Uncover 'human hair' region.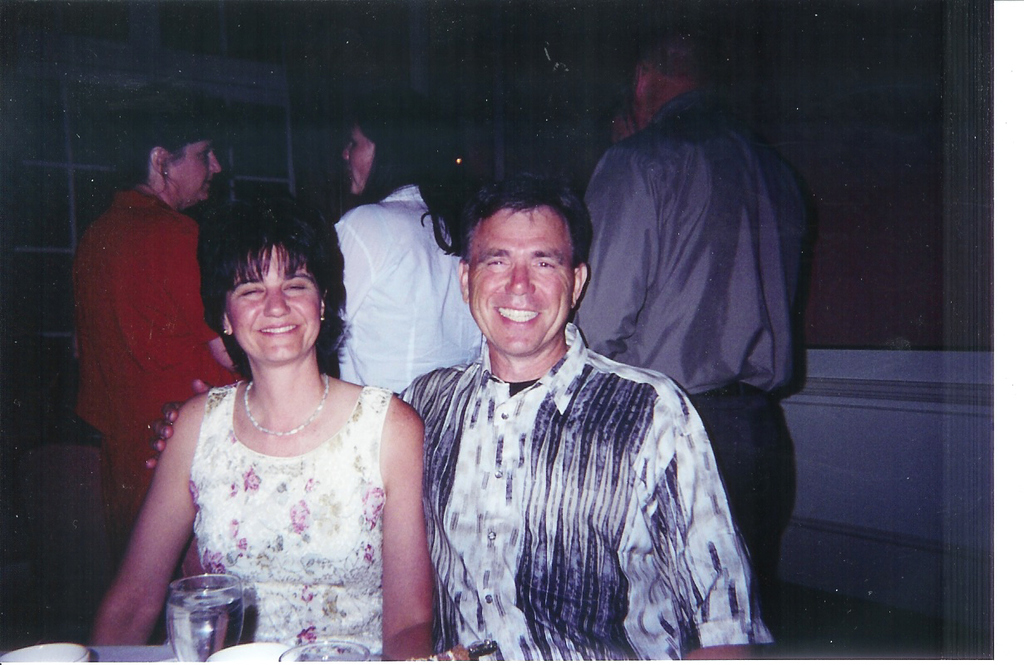
Uncovered: detection(121, 101, 206, 184).
